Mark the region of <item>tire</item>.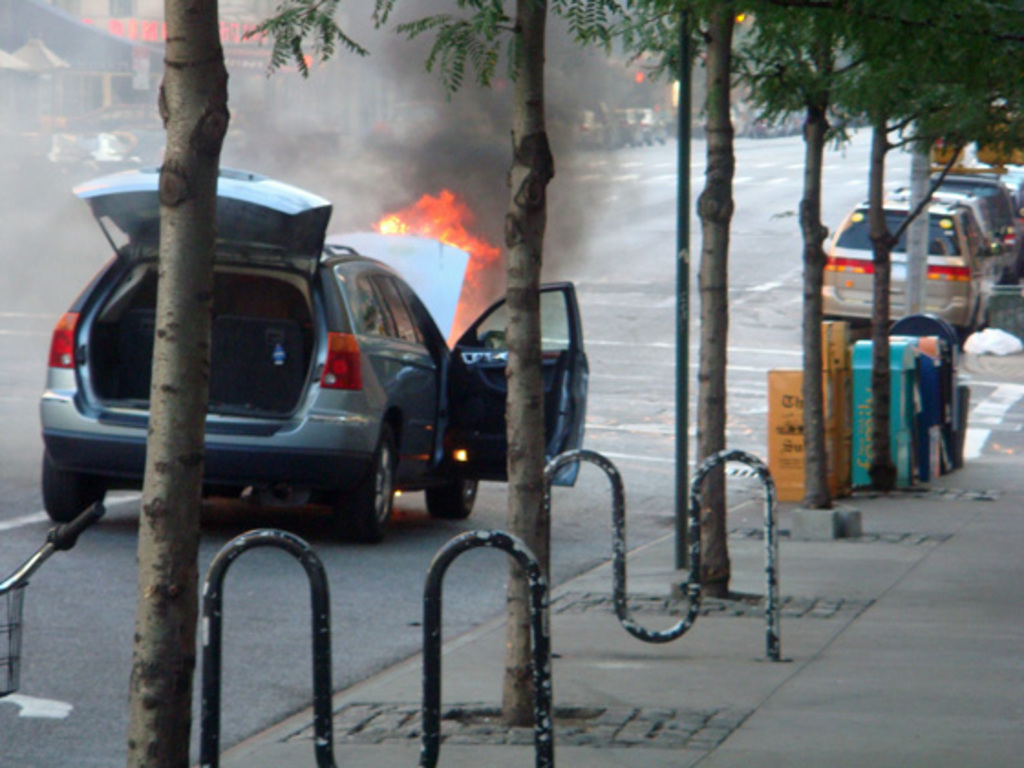
Region: 44/452/108/525.
